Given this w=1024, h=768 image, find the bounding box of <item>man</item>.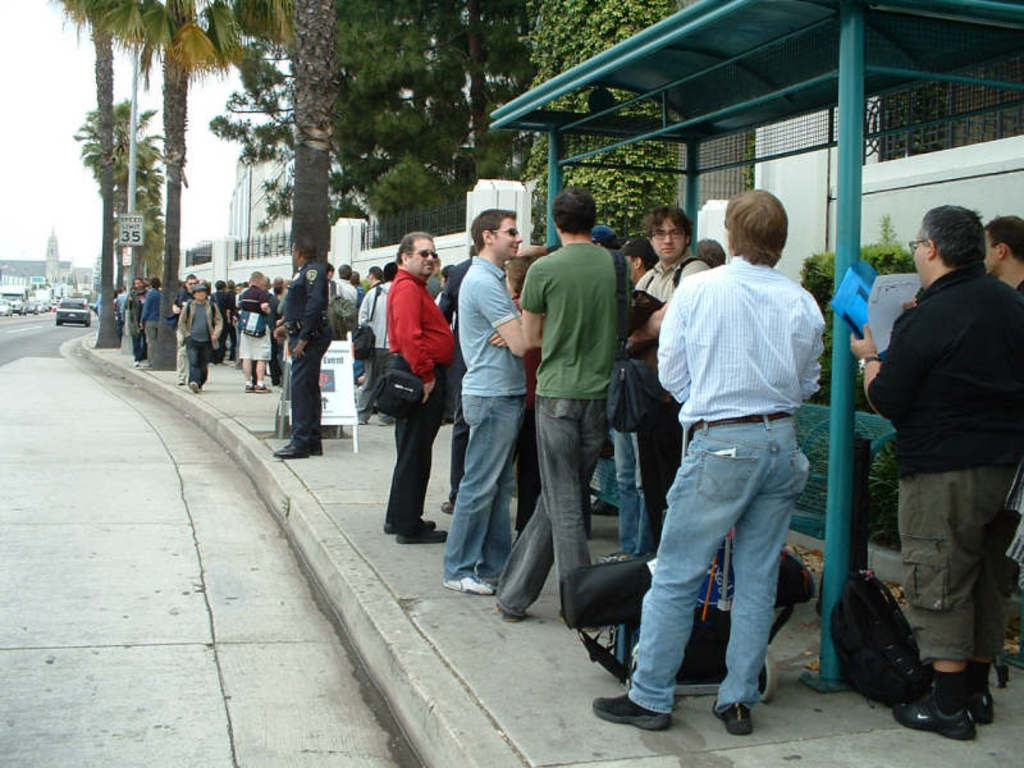
region(630, 204, 710, 548).
